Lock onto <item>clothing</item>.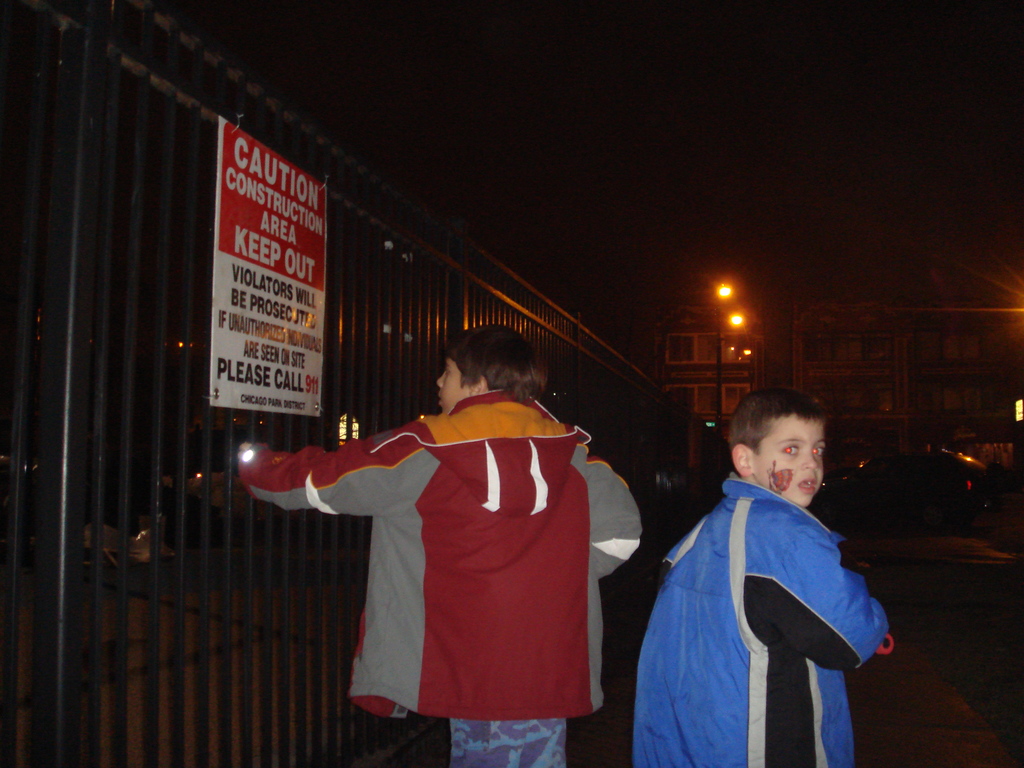
Locked: 269:366:621:734.
